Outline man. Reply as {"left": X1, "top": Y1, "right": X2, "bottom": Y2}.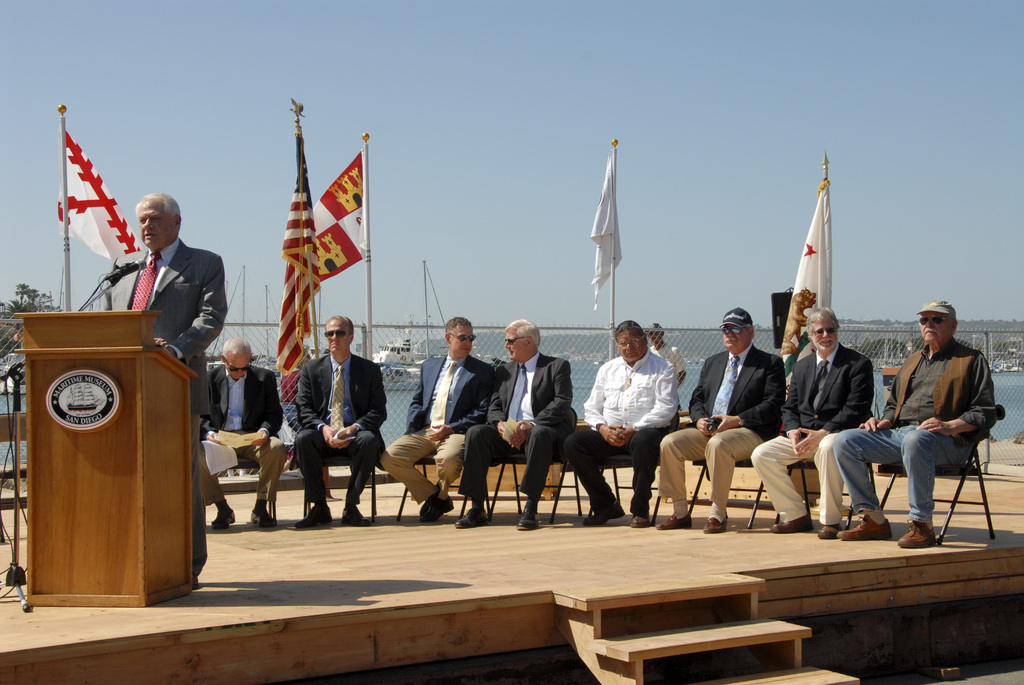
{"left": 819, "top": 294, "right": 999, "bottom": 546}.
